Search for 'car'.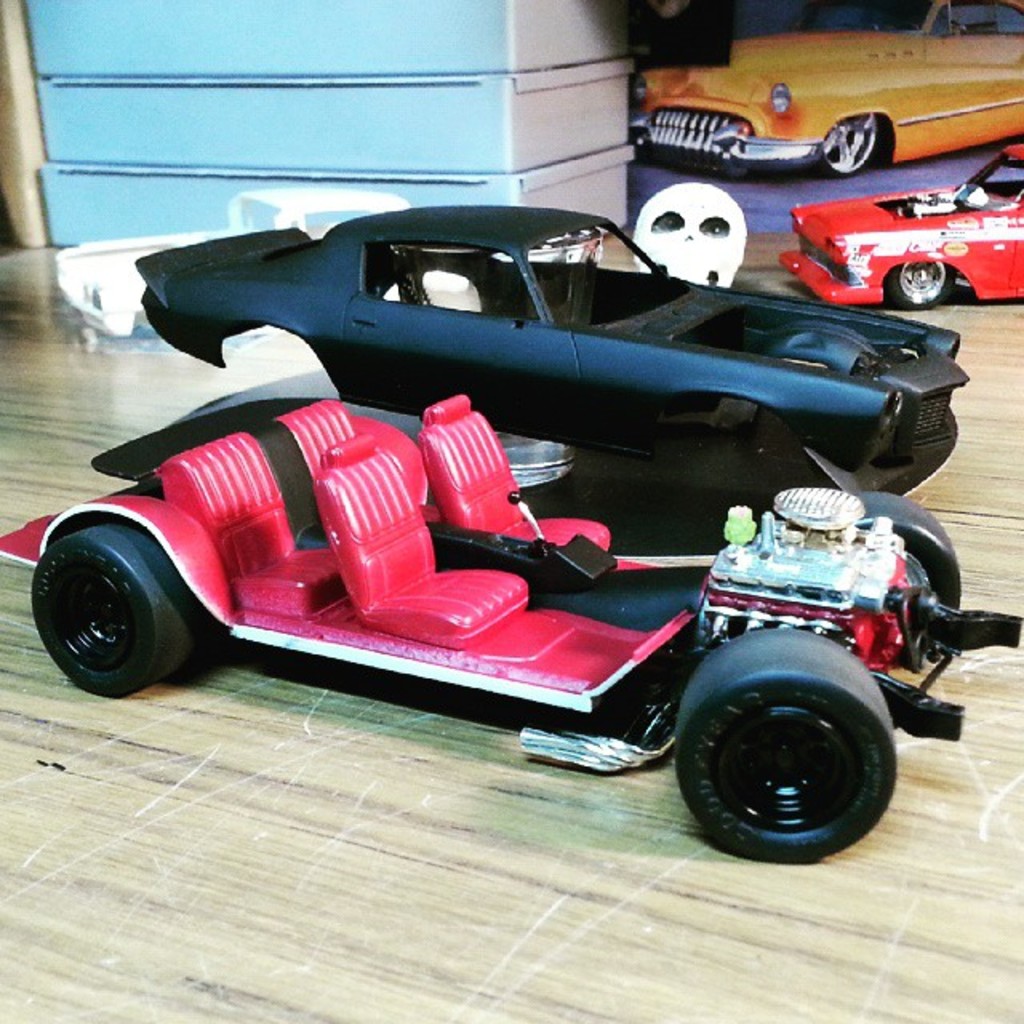
Found at 0:362:1022:875.
